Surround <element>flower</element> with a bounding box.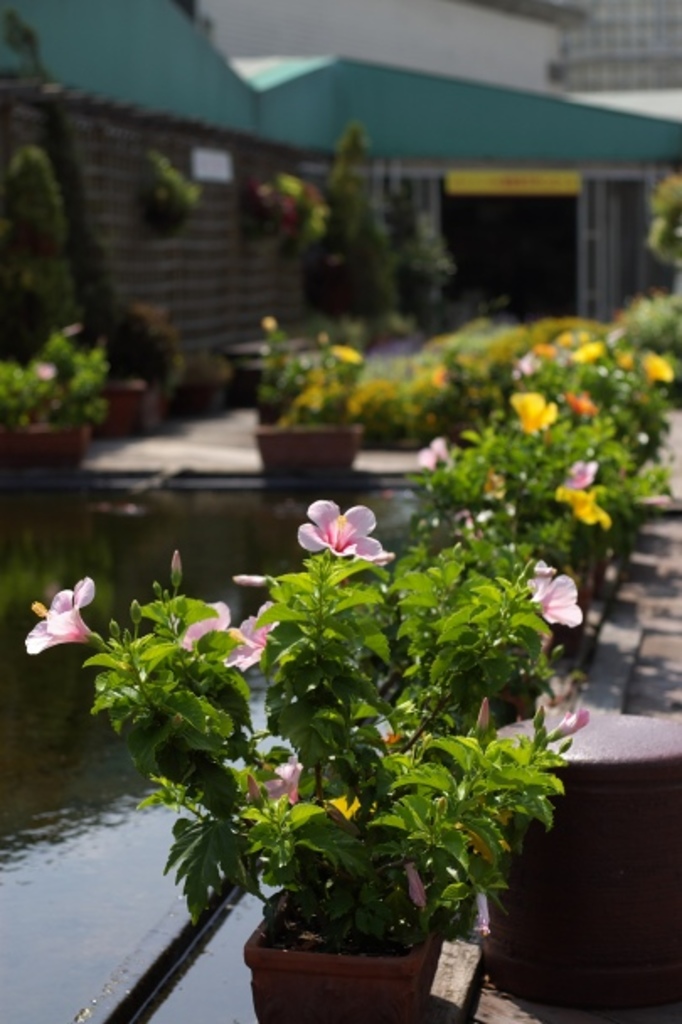
571 339 608 362.
